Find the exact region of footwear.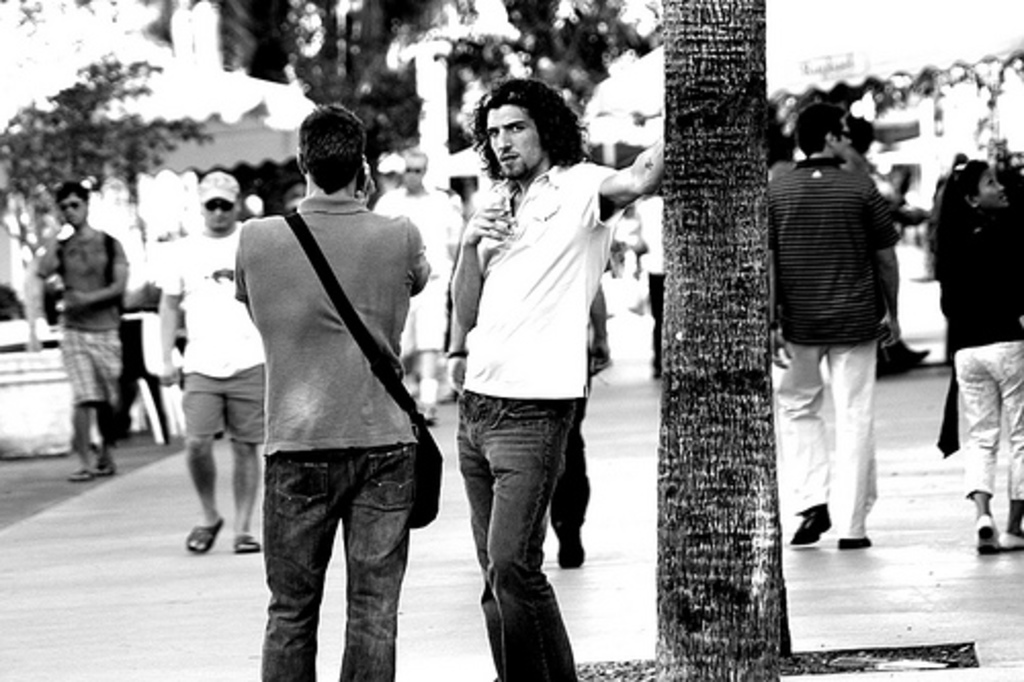
Exact region: [left=66, top=465, right=90, bottom=481].
